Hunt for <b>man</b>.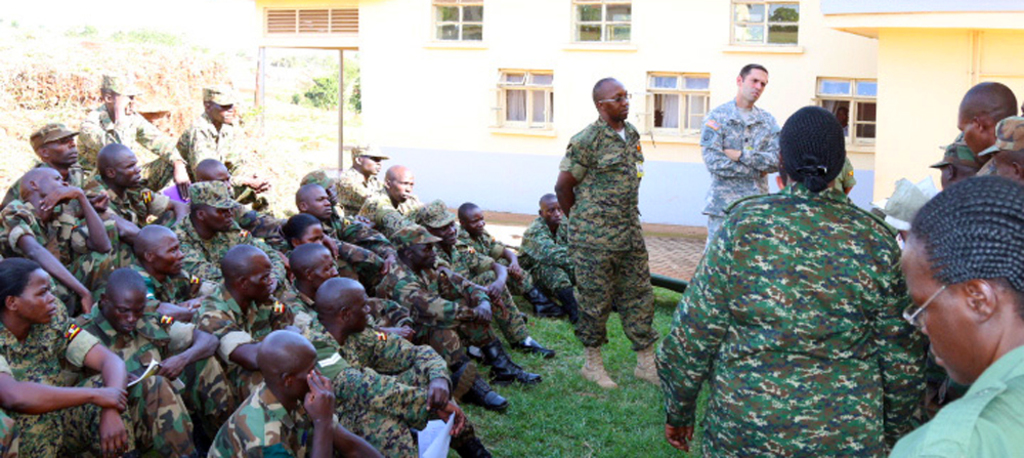
Hunted down at l=415, t=197, r=560, b=381.
